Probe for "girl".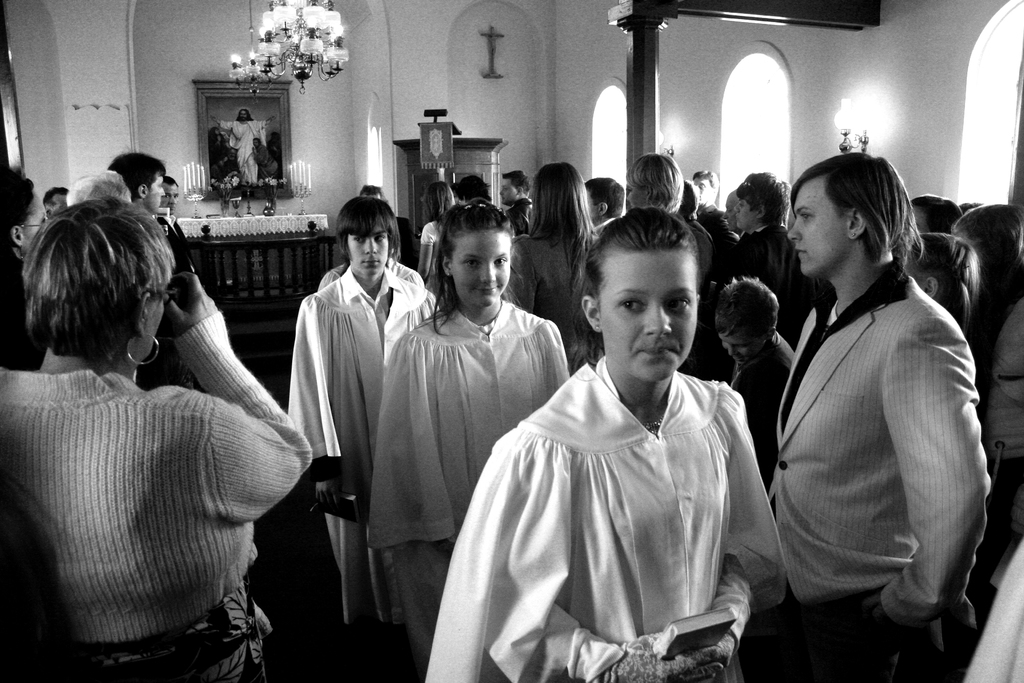
Probe result: BBox(948, 201, 1023, 540).
